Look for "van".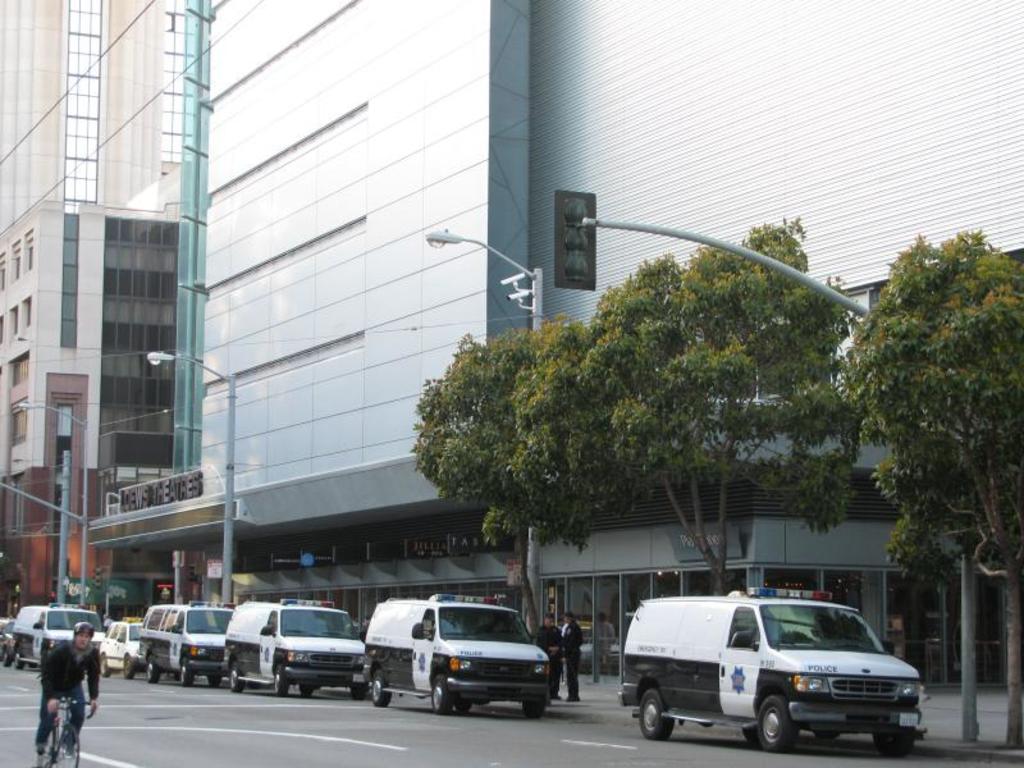
Found: box(9, 598, 106, 672).
